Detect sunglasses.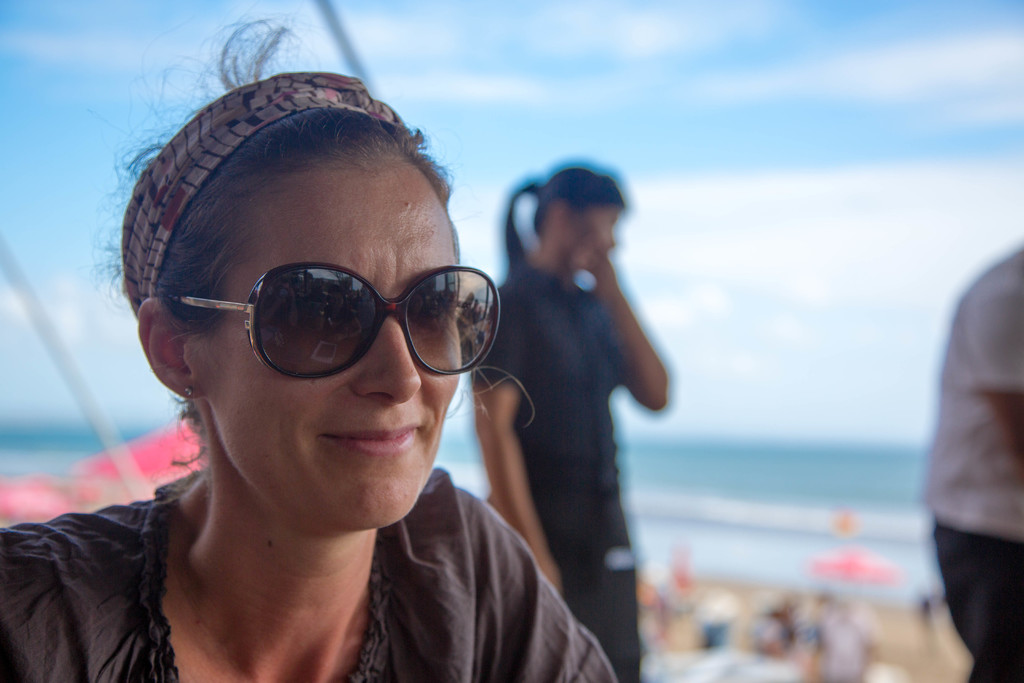
Detected at l=171, t=265, r=500, b=374.
